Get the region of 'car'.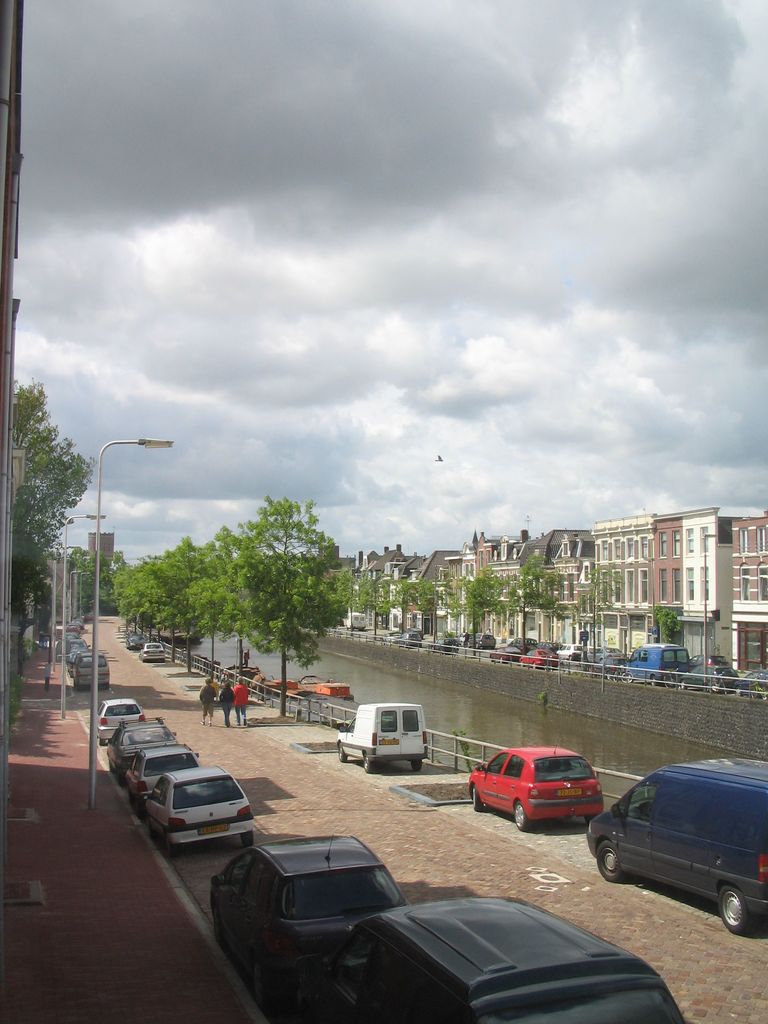
<bbox>396, 632, 422, 650</bbox>.
